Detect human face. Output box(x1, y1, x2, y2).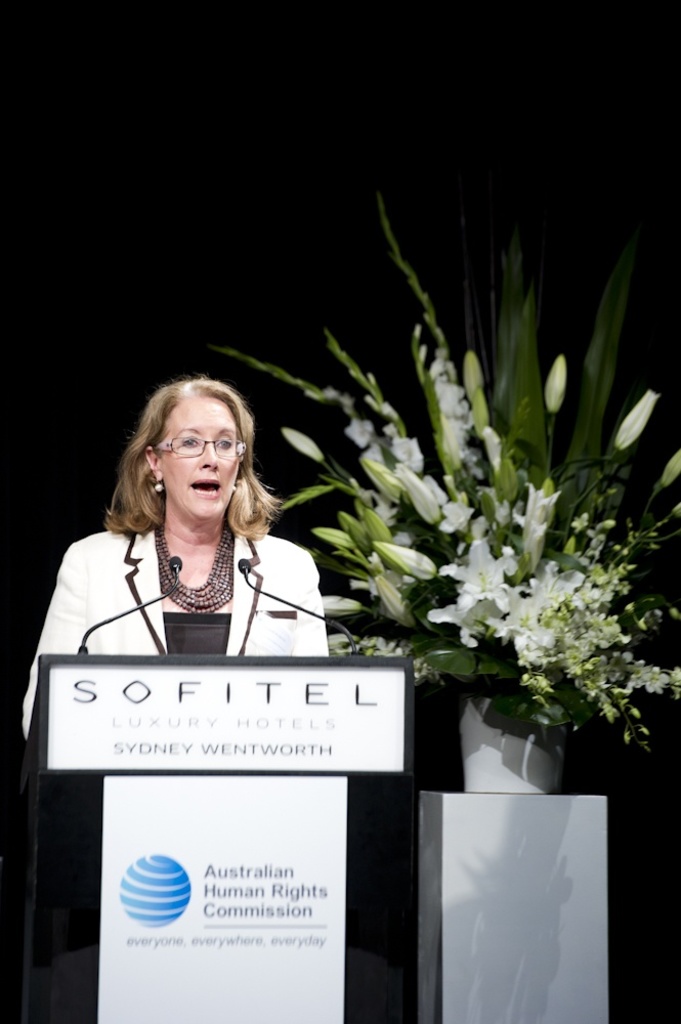
box(152, 397, 242, 518).
